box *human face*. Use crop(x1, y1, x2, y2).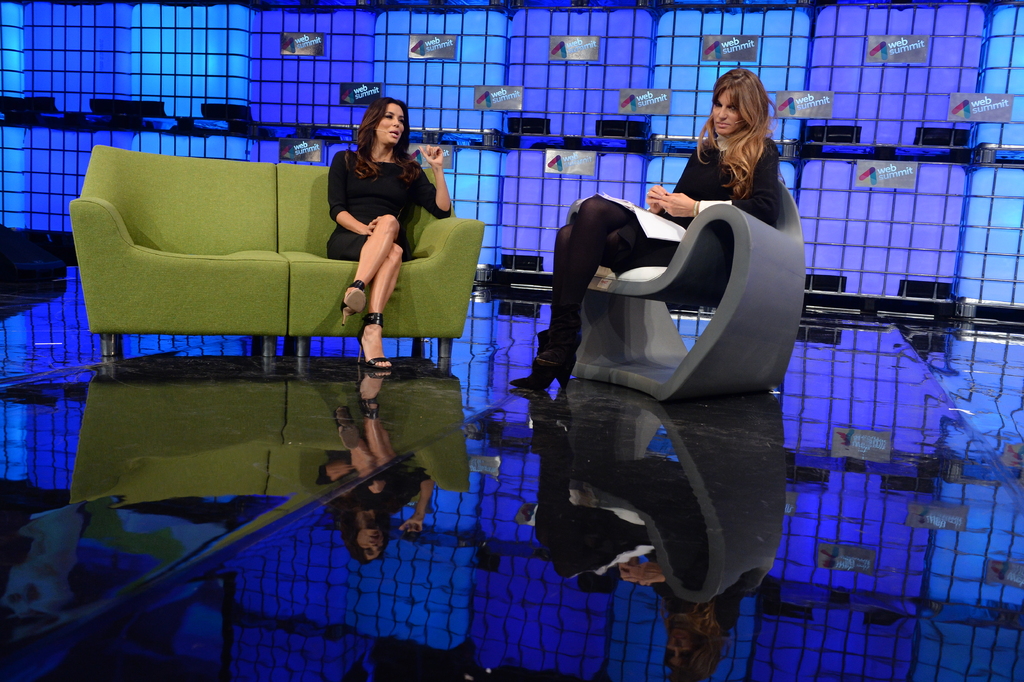
crop(374, 102, 404, 147).
